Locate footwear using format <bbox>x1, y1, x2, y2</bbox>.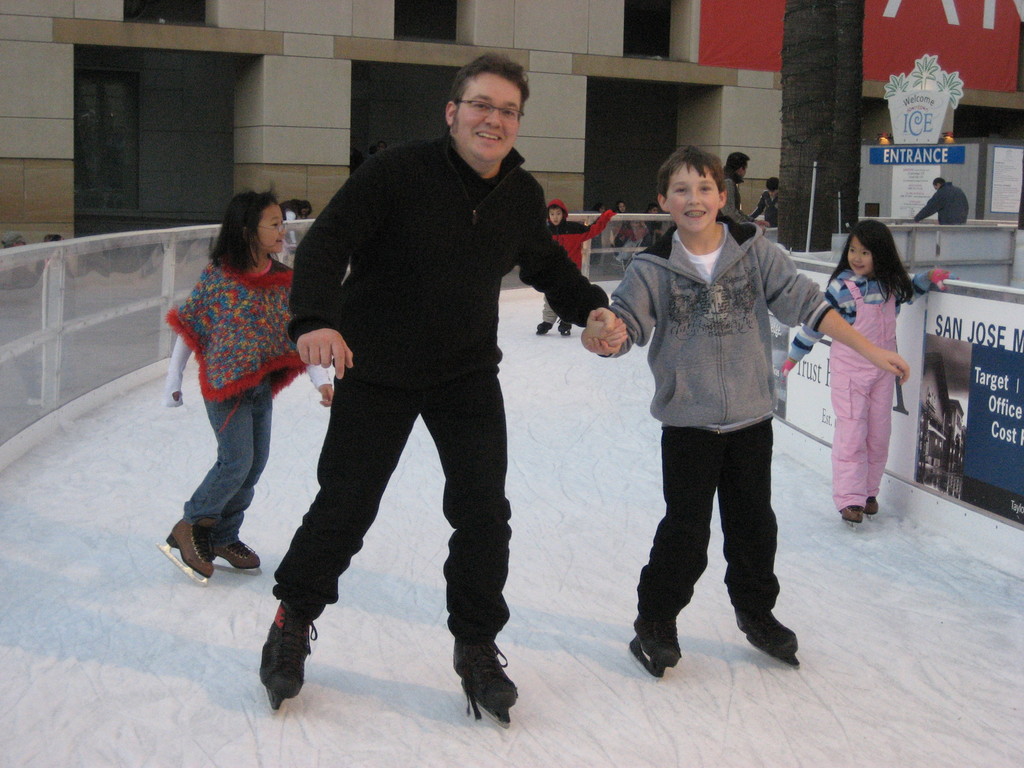
<bbox>257, 601, 321, 698</bbox>.
